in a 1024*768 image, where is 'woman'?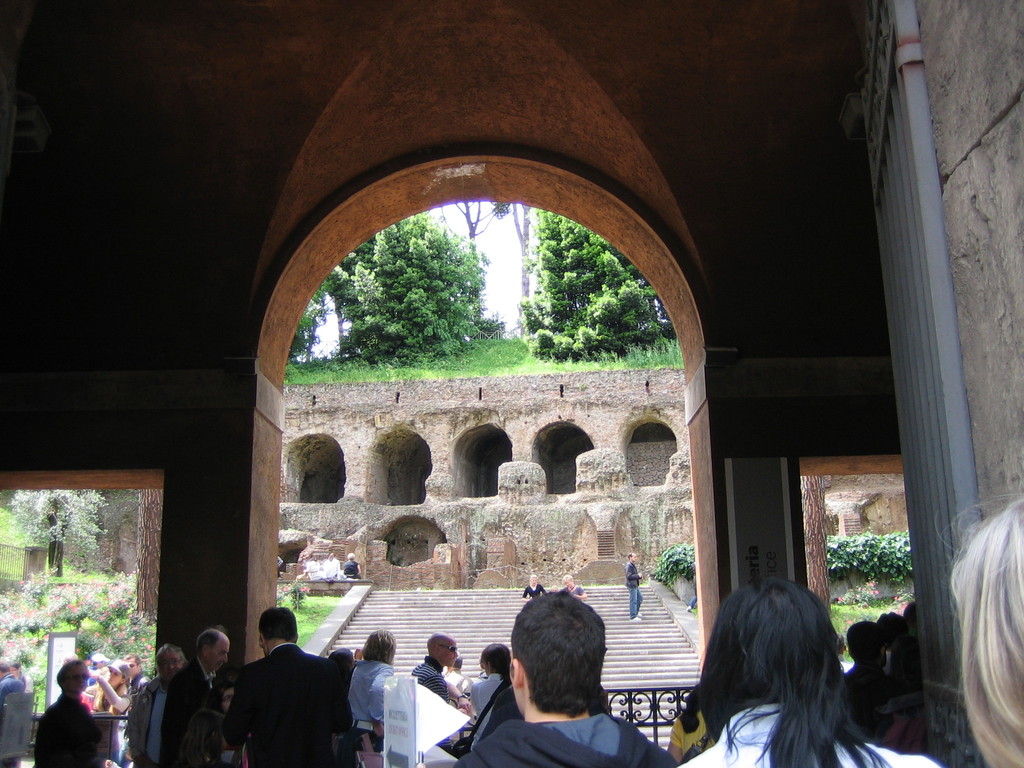
<region>664, 685, 710, 762</region>.
